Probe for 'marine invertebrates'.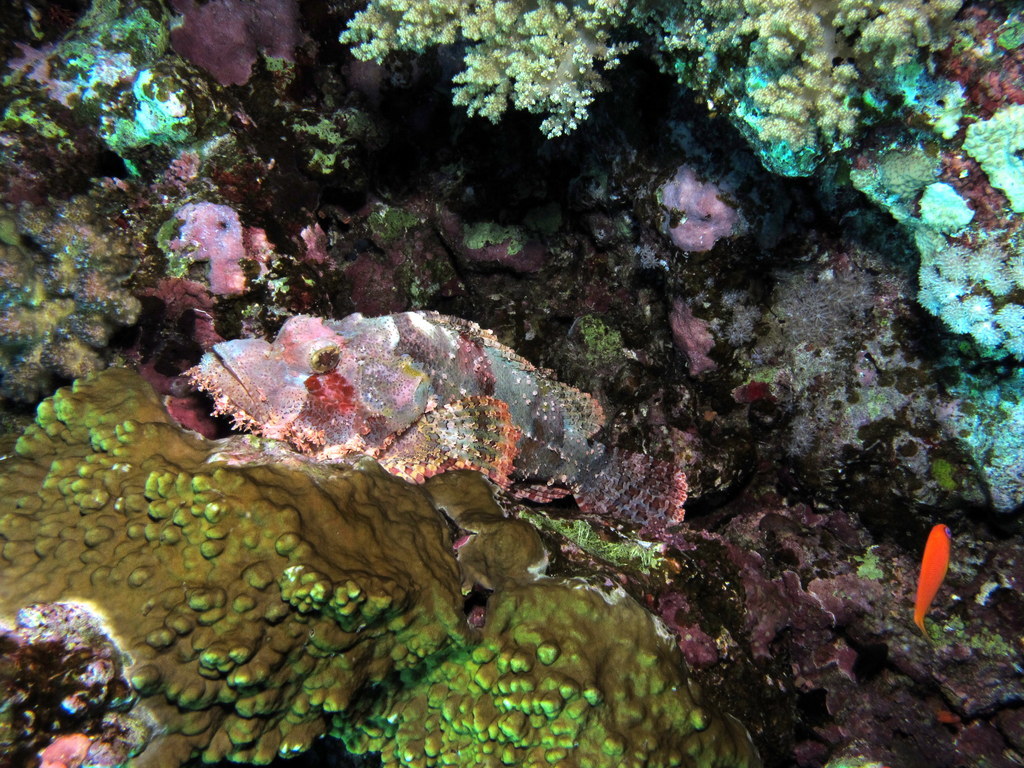
Probe result: x1=328, y1=0, x2=707, y2=141.
